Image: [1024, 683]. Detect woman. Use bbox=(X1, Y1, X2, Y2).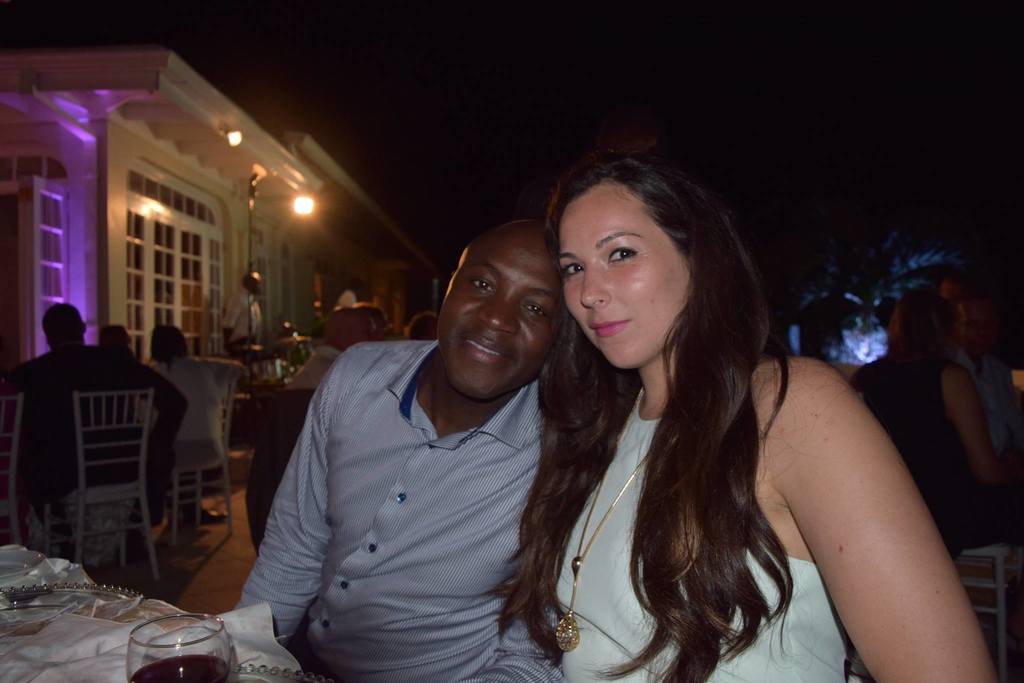
bbox=(135, 324, 225, 553).
